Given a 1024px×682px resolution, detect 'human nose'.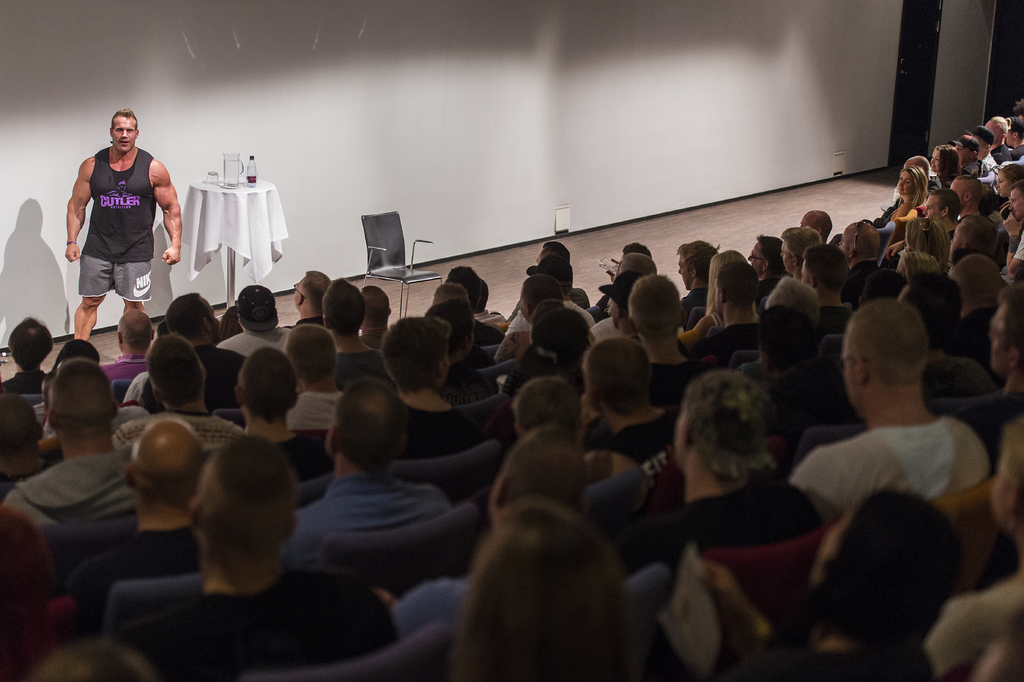
[x1=121, y1=129, x2=127, y2=138].
